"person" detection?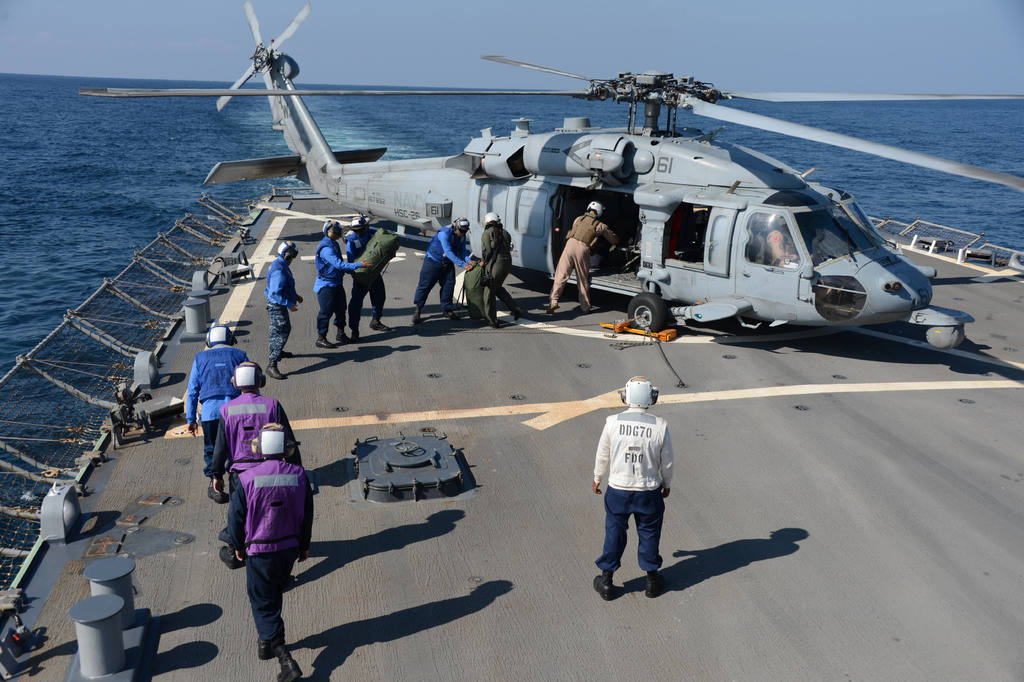
left=307, top=225, right=376, bottom=350
